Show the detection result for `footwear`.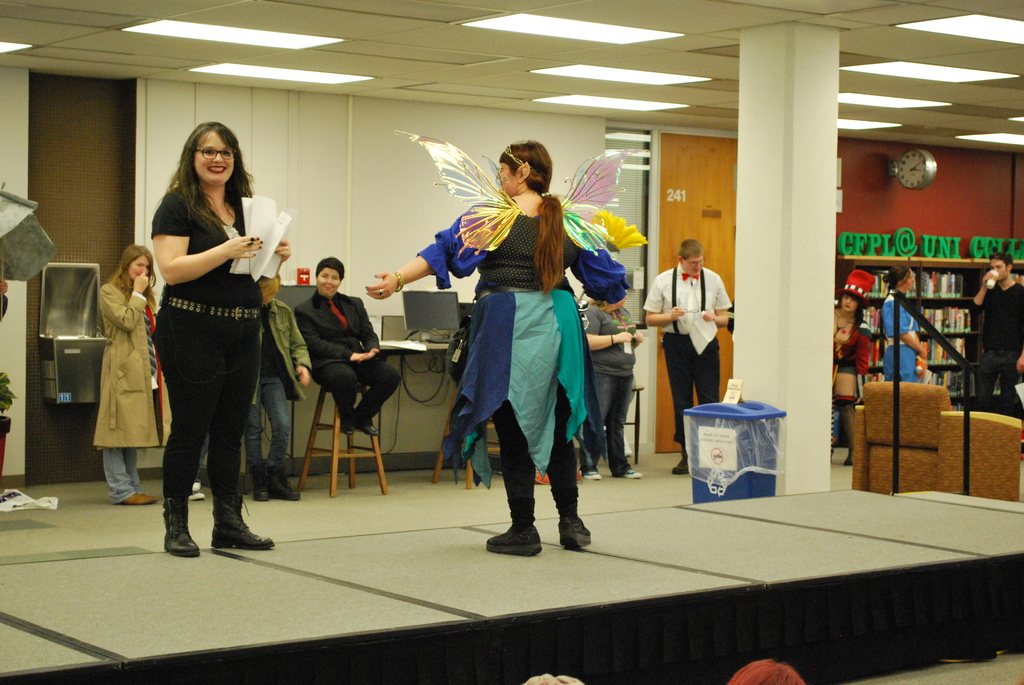
{"left": 582, "top": 469, "right": 601, "bottom": 477}.
